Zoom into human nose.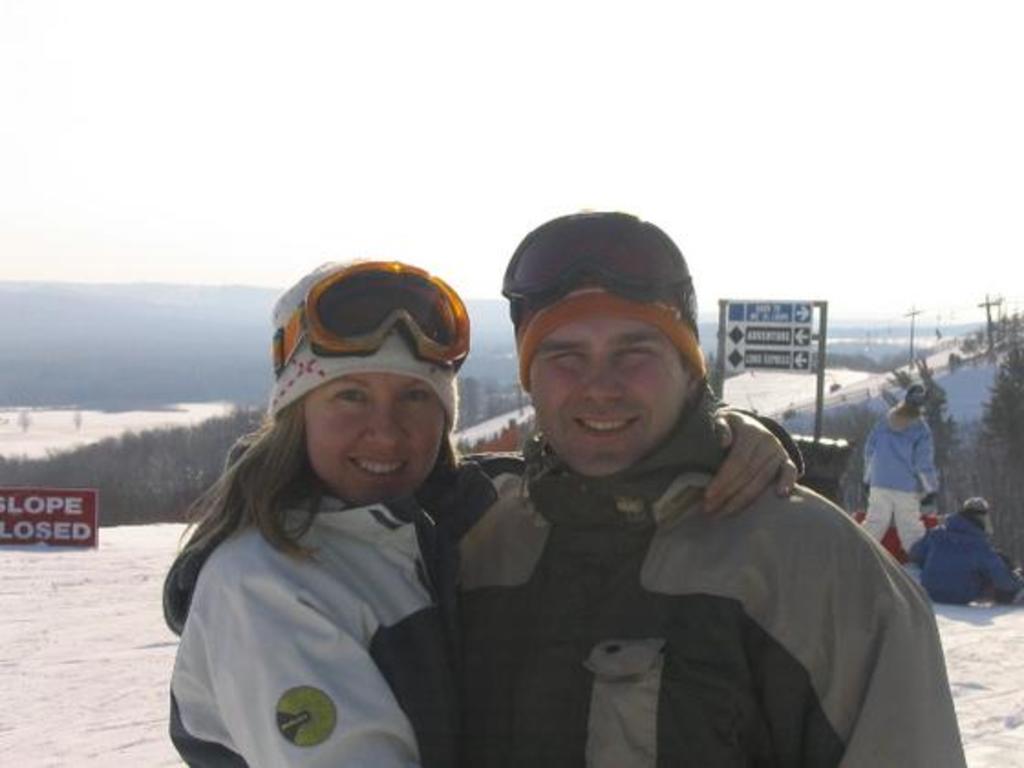
Zoom target: [366,399,408,450].
